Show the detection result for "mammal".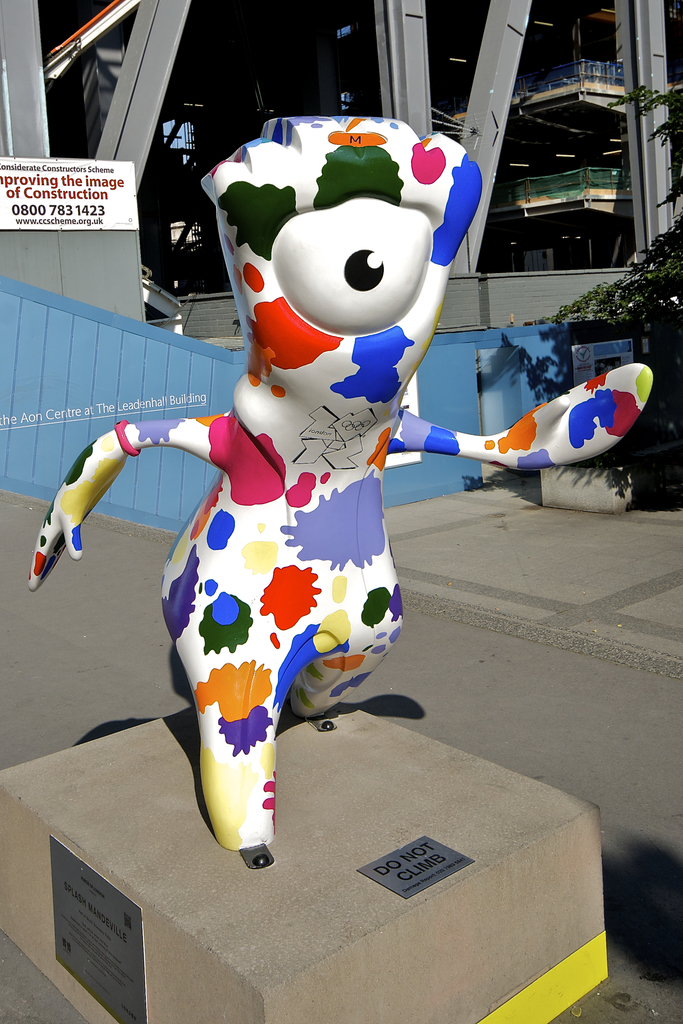
bbox=(25, 120, 654, 872).
